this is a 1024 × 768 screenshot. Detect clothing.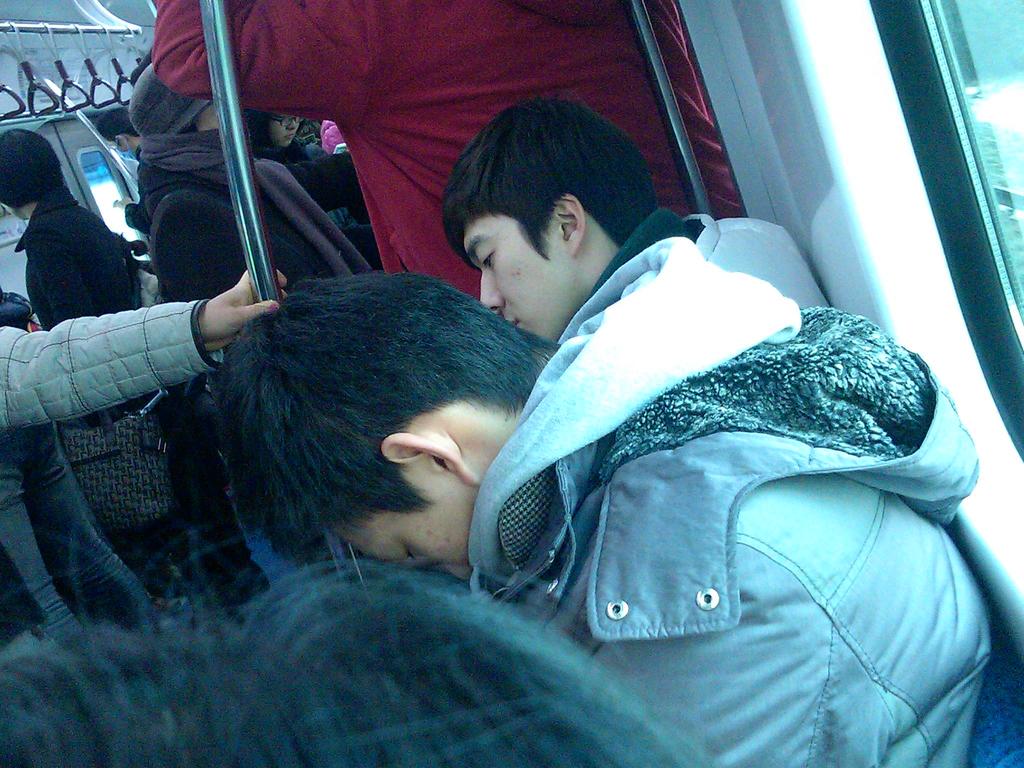
box(453, 235, 989, 767).
